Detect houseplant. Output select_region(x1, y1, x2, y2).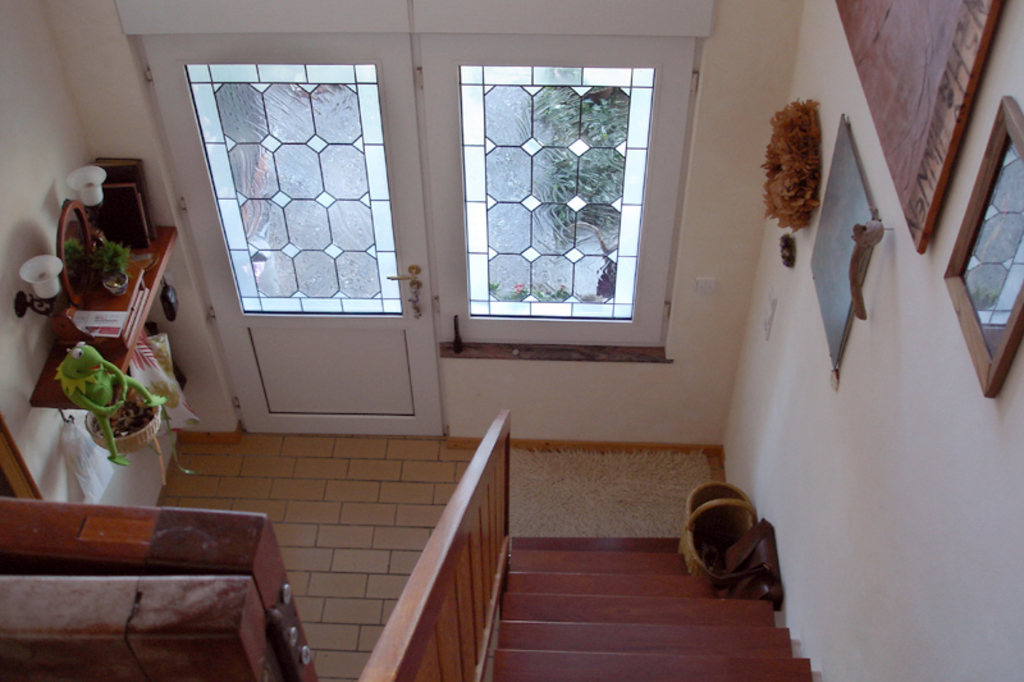
select_region(51, 221, 140, 285).
